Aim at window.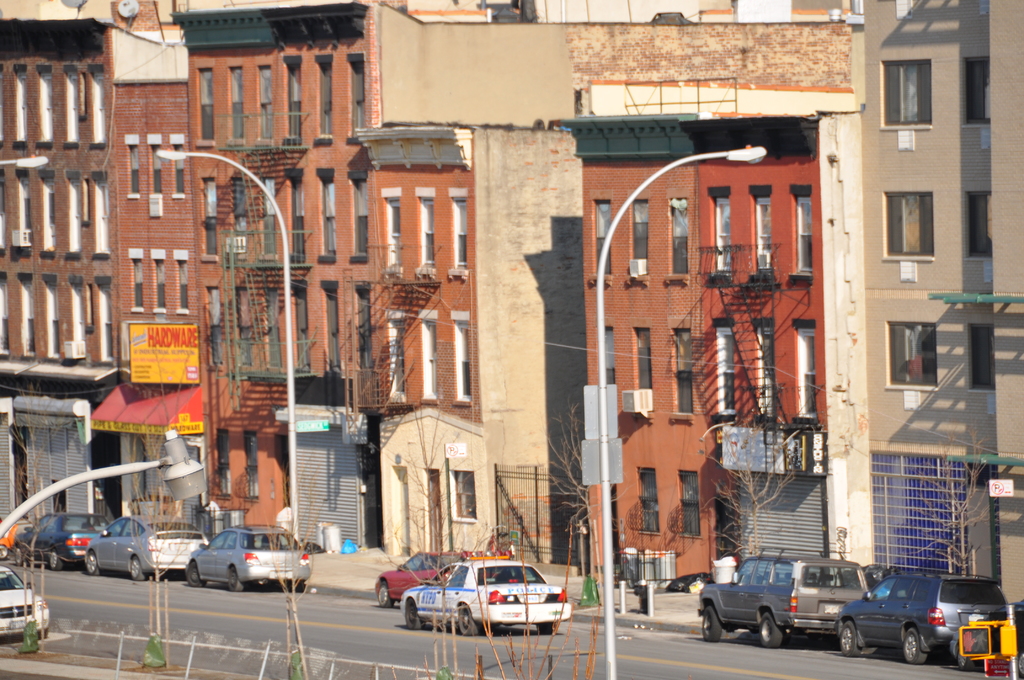
Aimed at (left=665, top=193, right=690, bottom=279).
